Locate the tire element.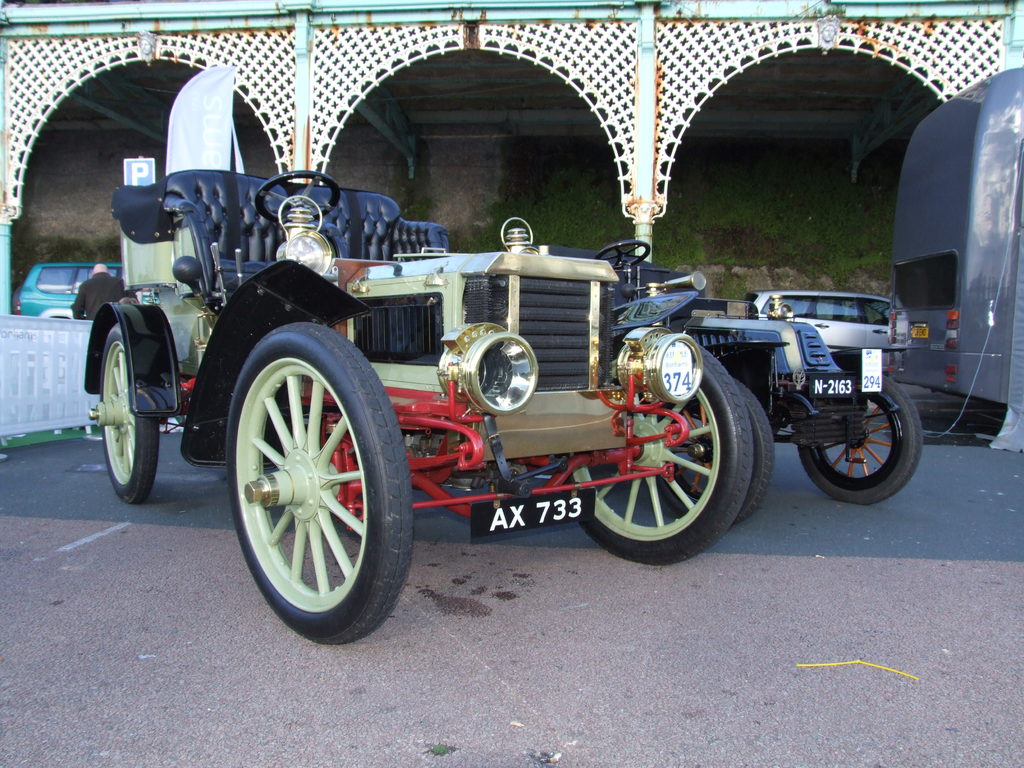
Element bbox: BBox(733, 376, 774, 524).
